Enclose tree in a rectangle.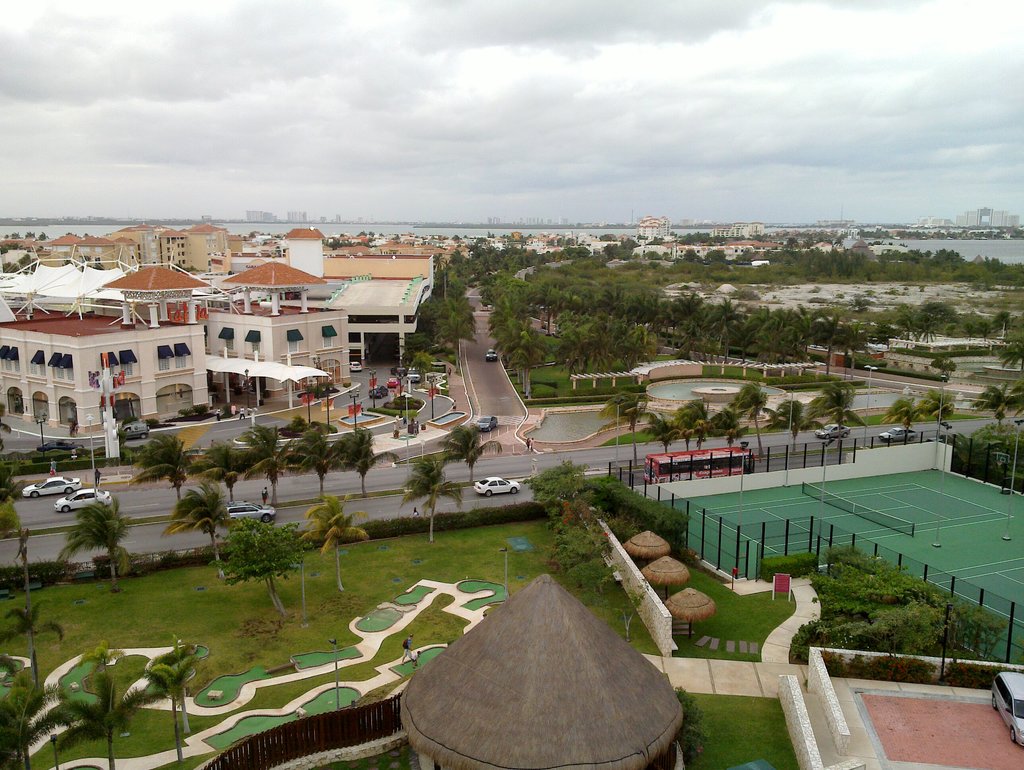
975:384:1023:431.
